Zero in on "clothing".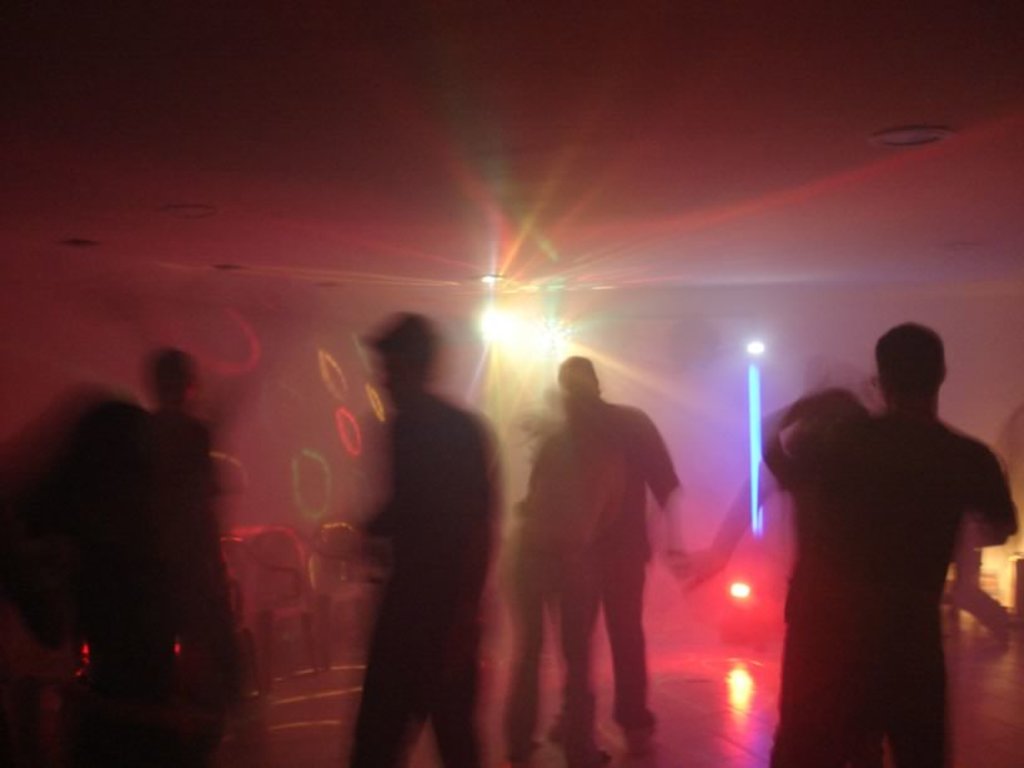
Zeroed in: left=765, top=408, right=846, bottom=767.
